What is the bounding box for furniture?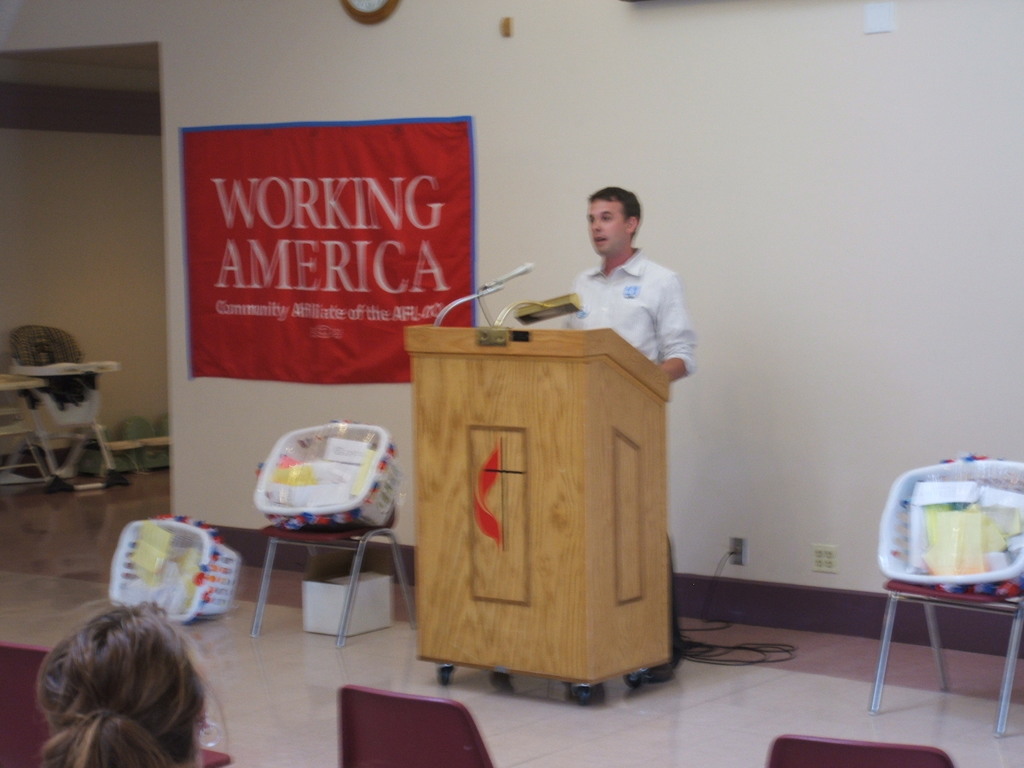
bbox=(337, 685, 493, 767).
